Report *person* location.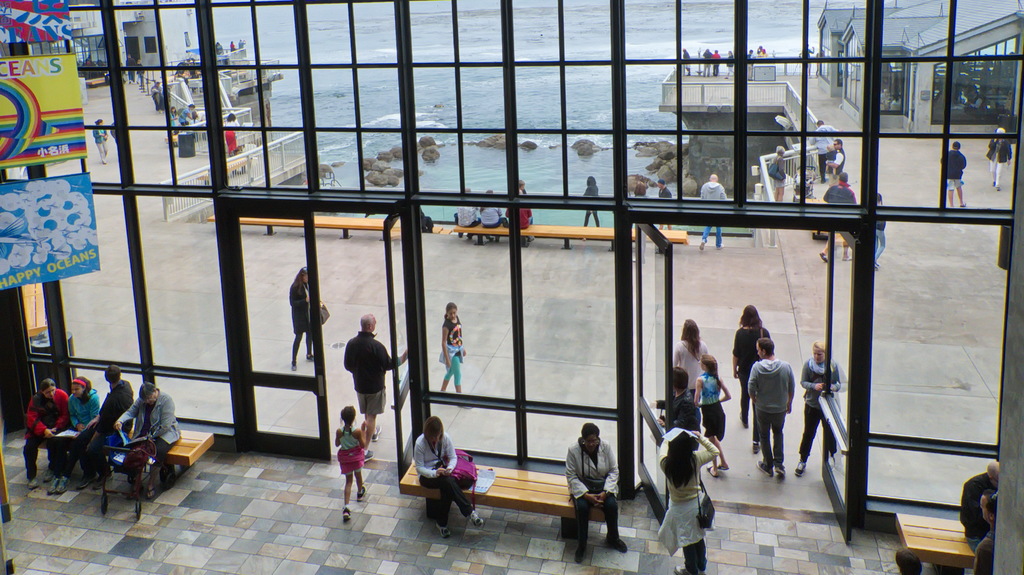
Report: left=675, top=314, right=708, bottom=388.
